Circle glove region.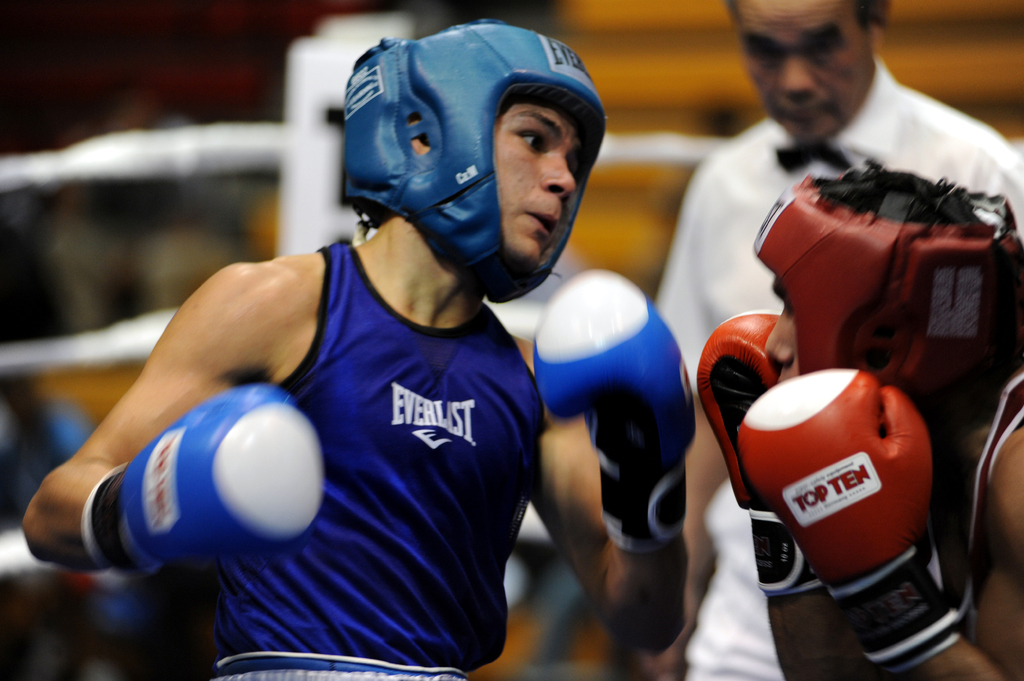
Region: l=734, t=368, r=965, b=679.
